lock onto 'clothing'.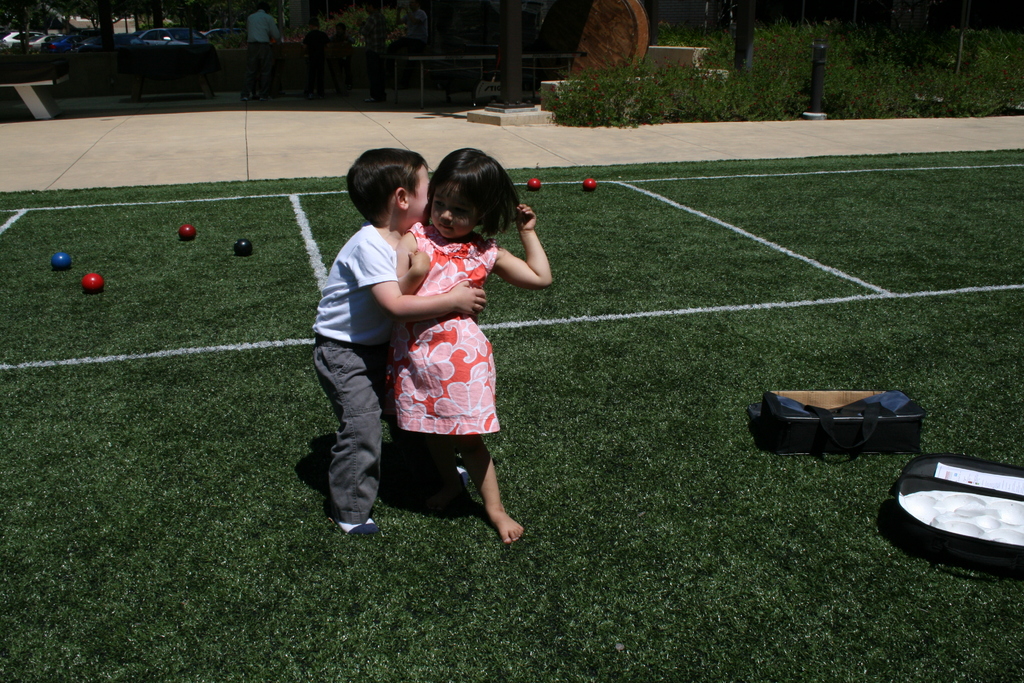
Locked: detection(304, 234, 401, 514).
